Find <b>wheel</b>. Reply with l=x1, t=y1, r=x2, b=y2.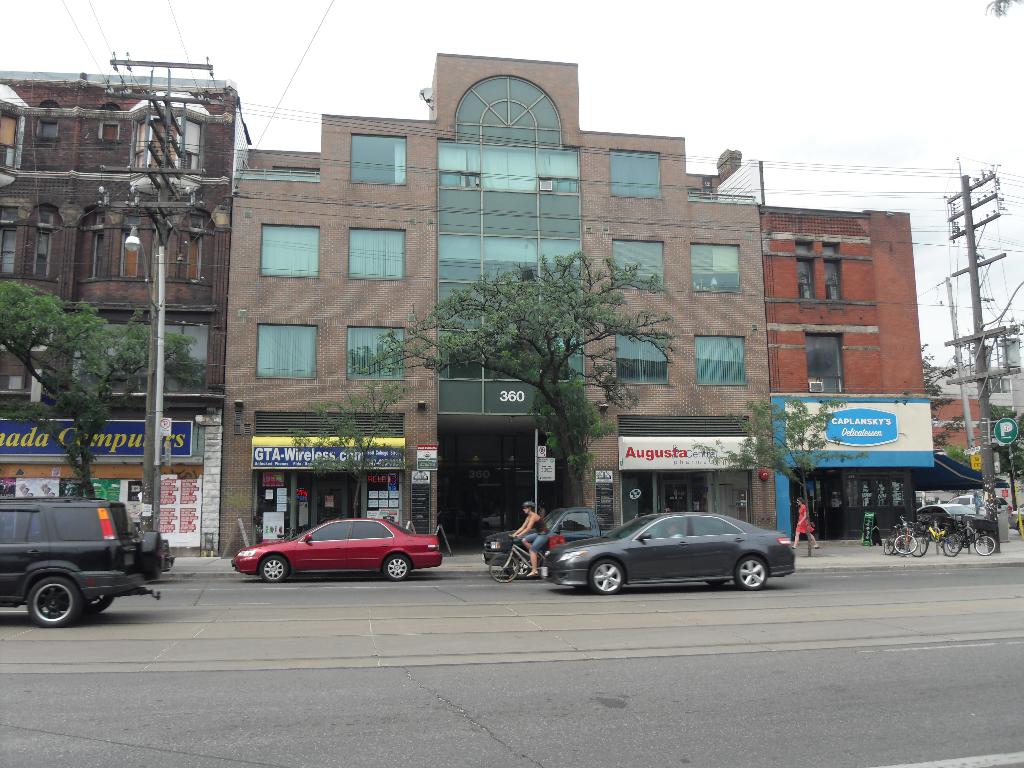
l=259, t=556, r=291, b=582.
